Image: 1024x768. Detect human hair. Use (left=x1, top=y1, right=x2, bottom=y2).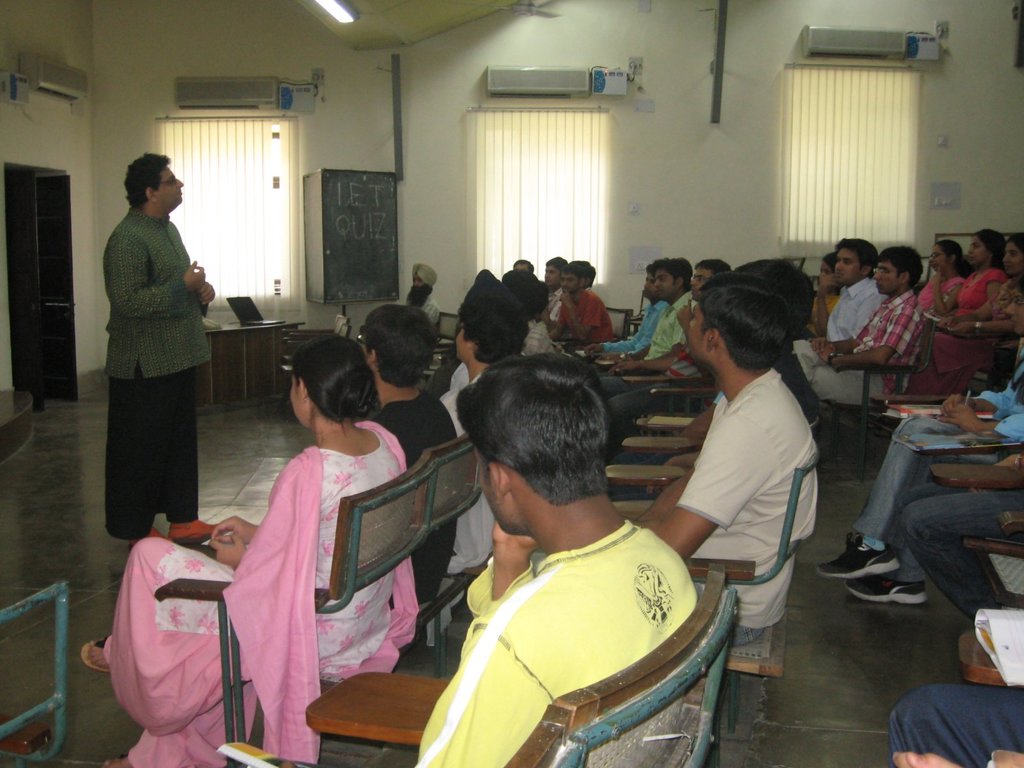
(left=878, top=244, right=924, bottom=298).
